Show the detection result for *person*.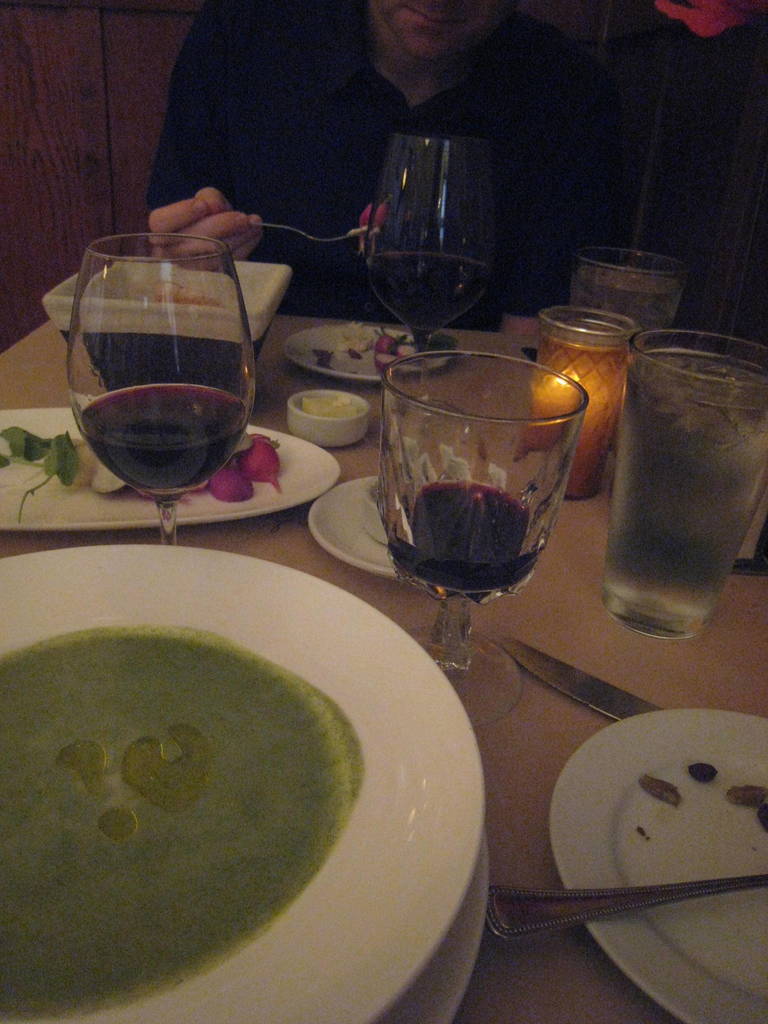
region(140, 0, 716, 326).
